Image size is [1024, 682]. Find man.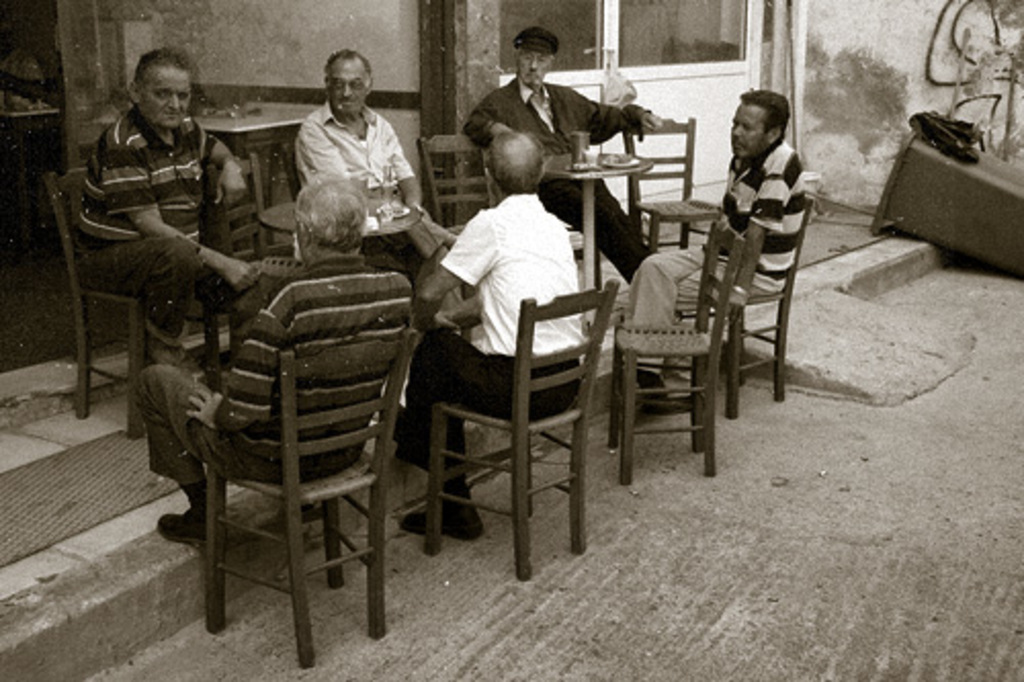
[57, 41, 268, 416].
